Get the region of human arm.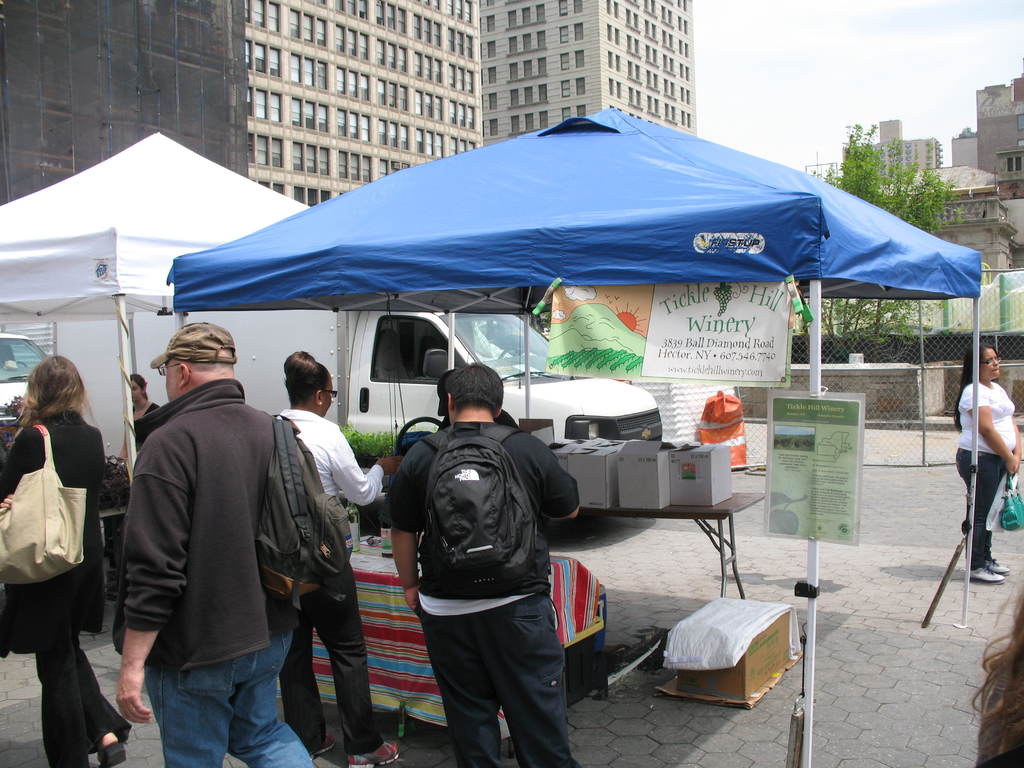
113 627 157 726.
